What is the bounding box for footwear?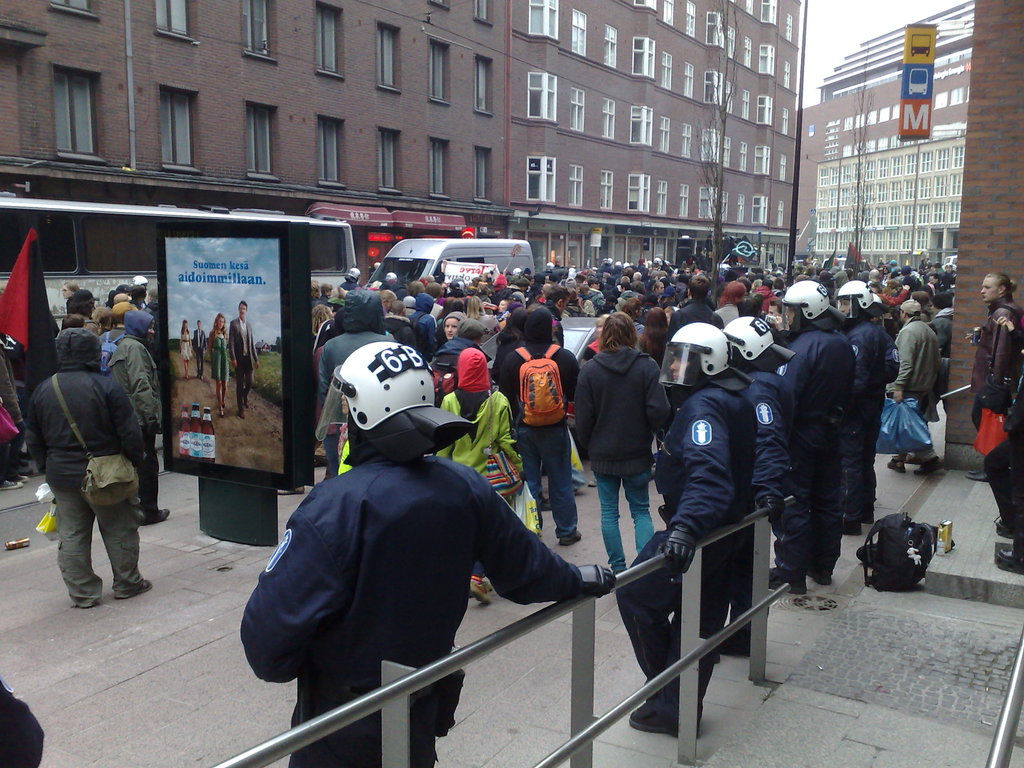
box(965, 468, 989, 483).
